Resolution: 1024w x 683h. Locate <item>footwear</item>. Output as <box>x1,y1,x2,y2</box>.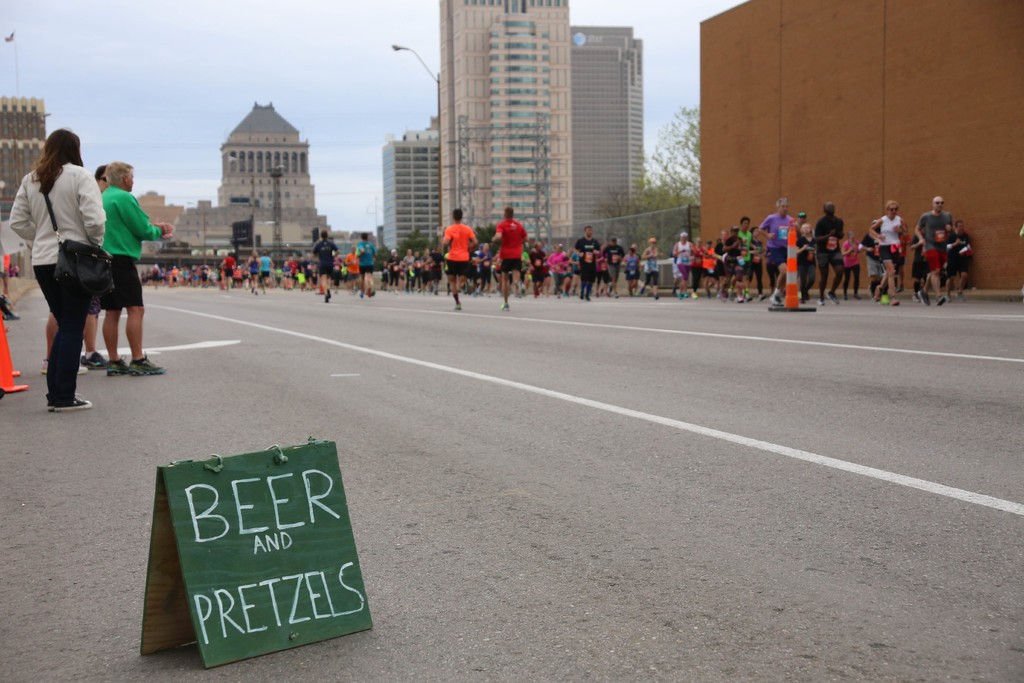
<box>871,292,886,311</box>.
